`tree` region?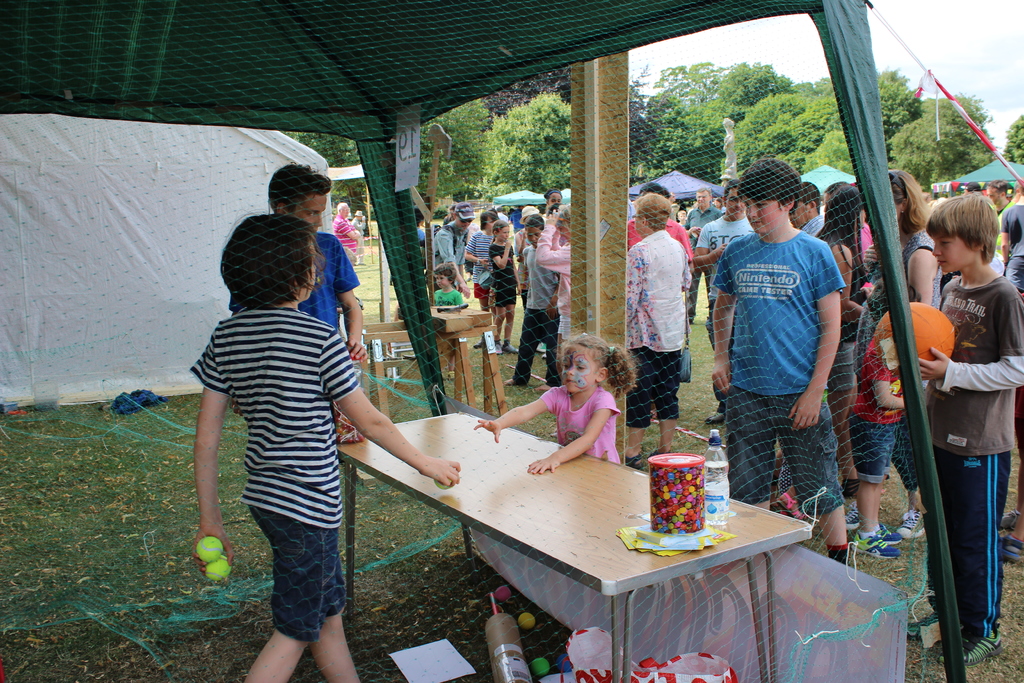
crop(884, 89, 996, 195)
